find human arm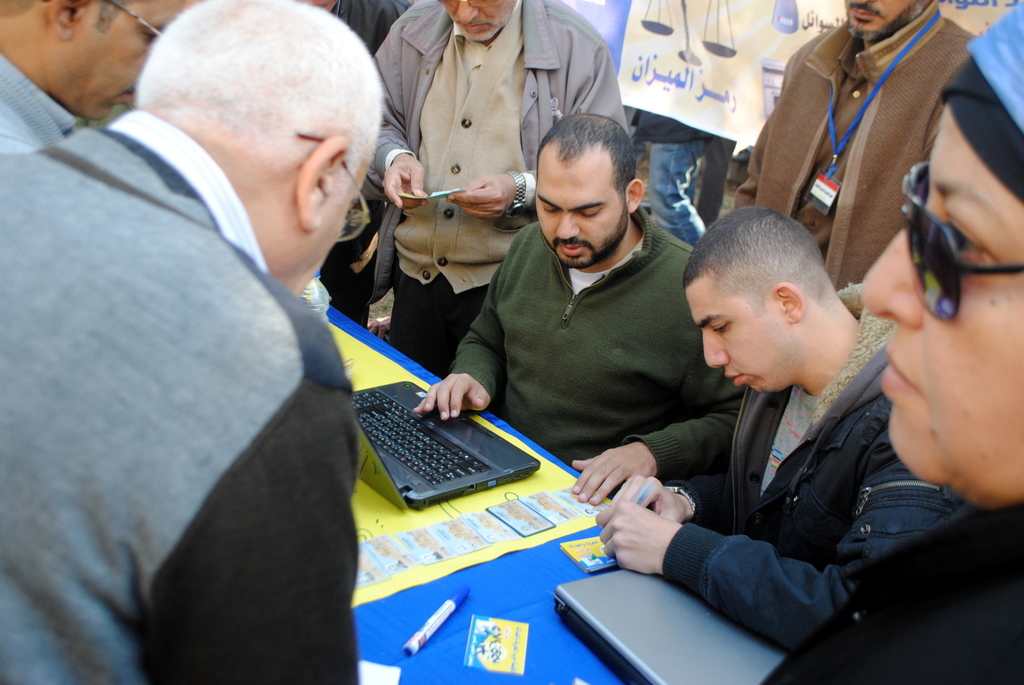
609 471 729 523
